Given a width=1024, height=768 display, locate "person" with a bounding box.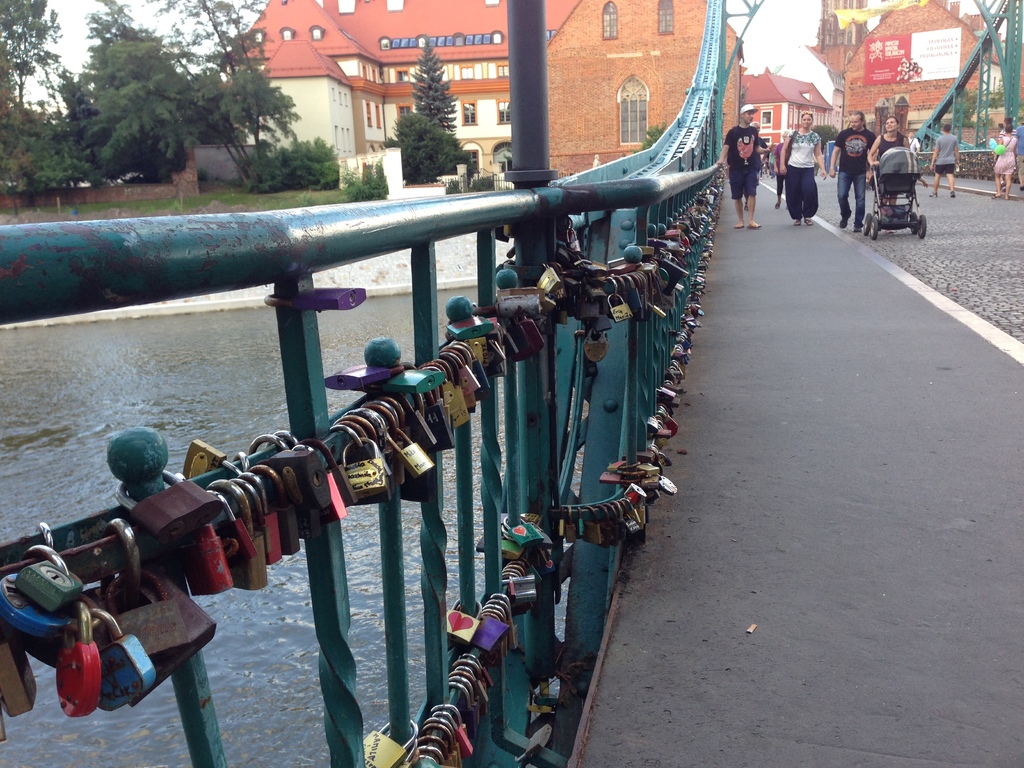
Located: (927,125,963,199).
